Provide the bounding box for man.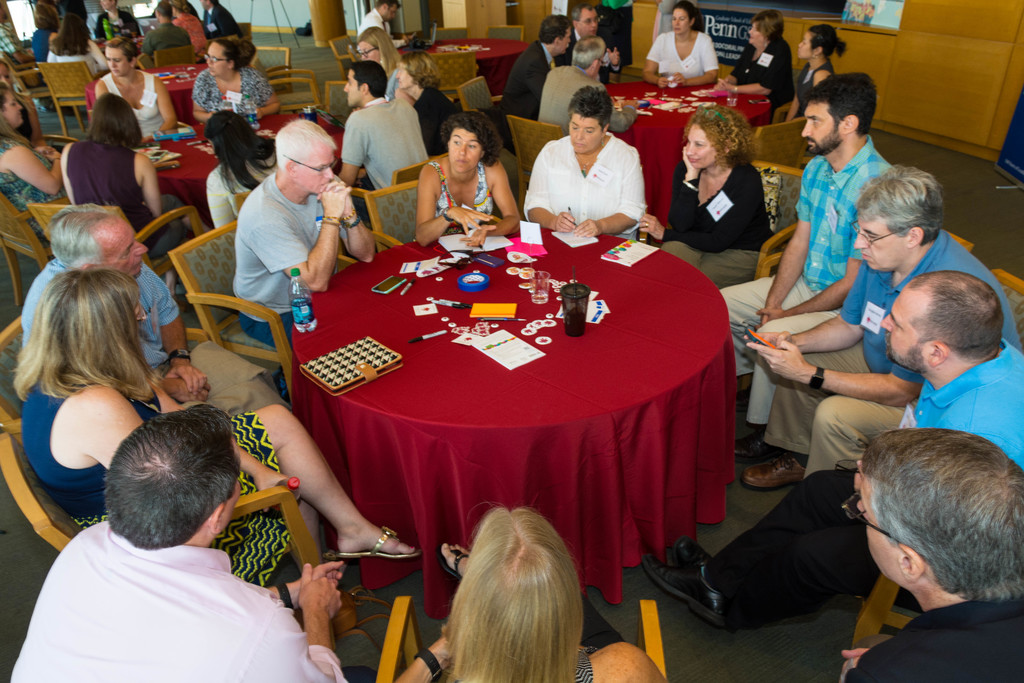
<region>497, 12, 575, 149</region>.
